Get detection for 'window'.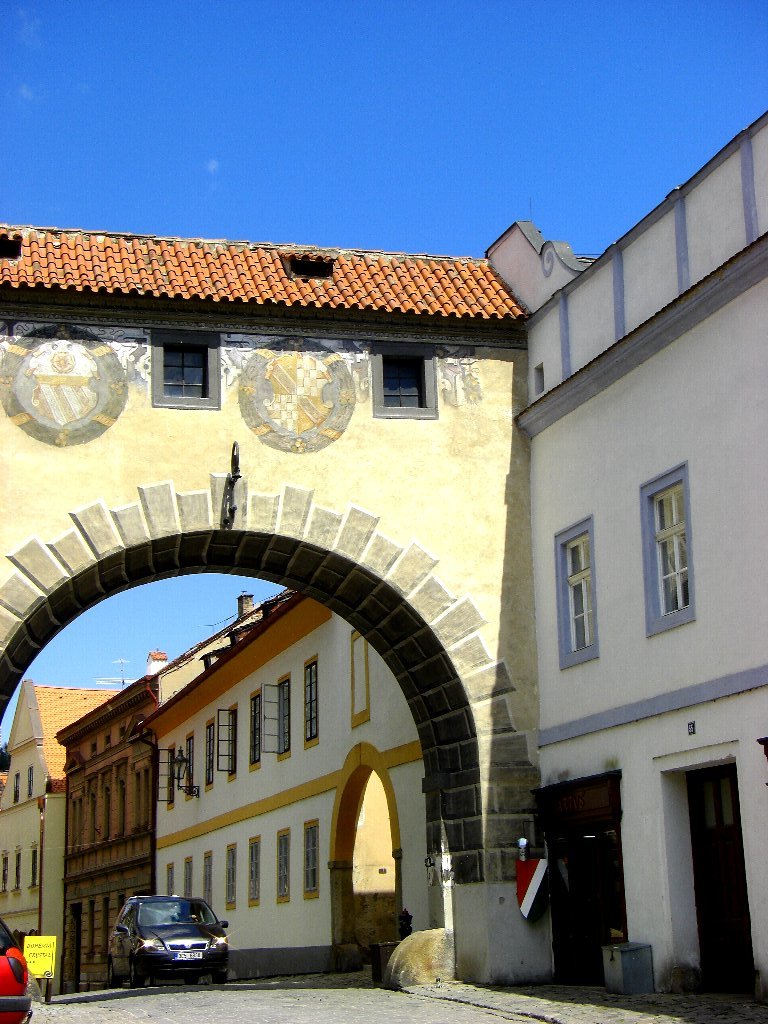
Detection: [x1=273, y1=823, x2=296, y2=907].
